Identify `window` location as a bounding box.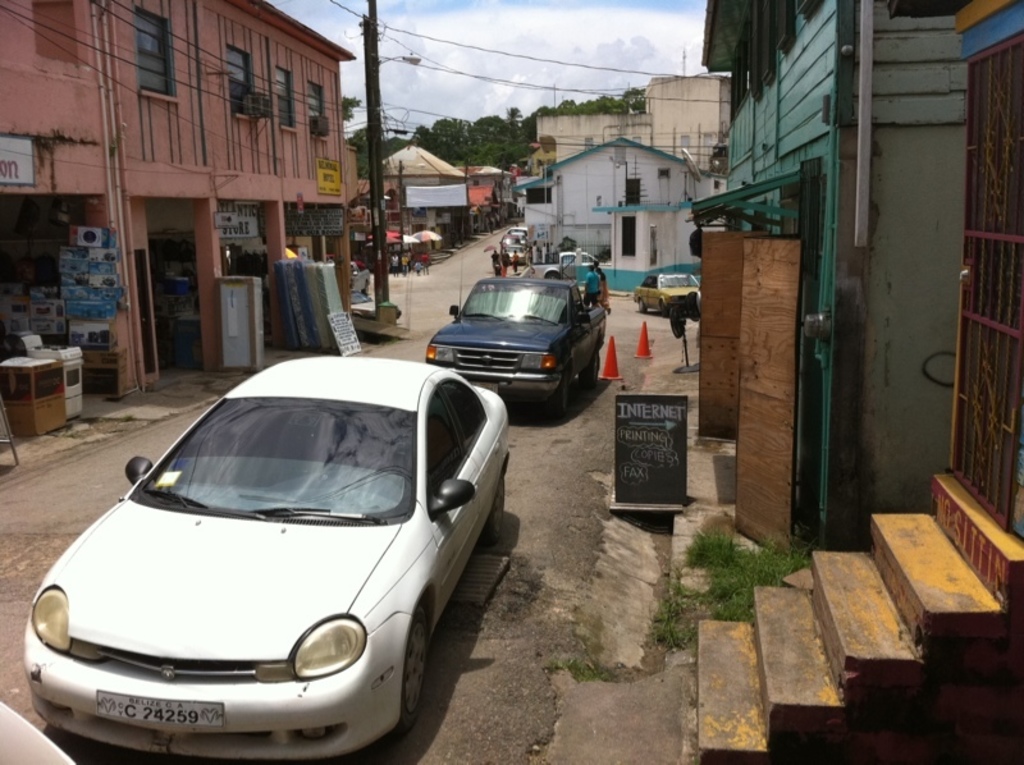
722:37:755:123.
